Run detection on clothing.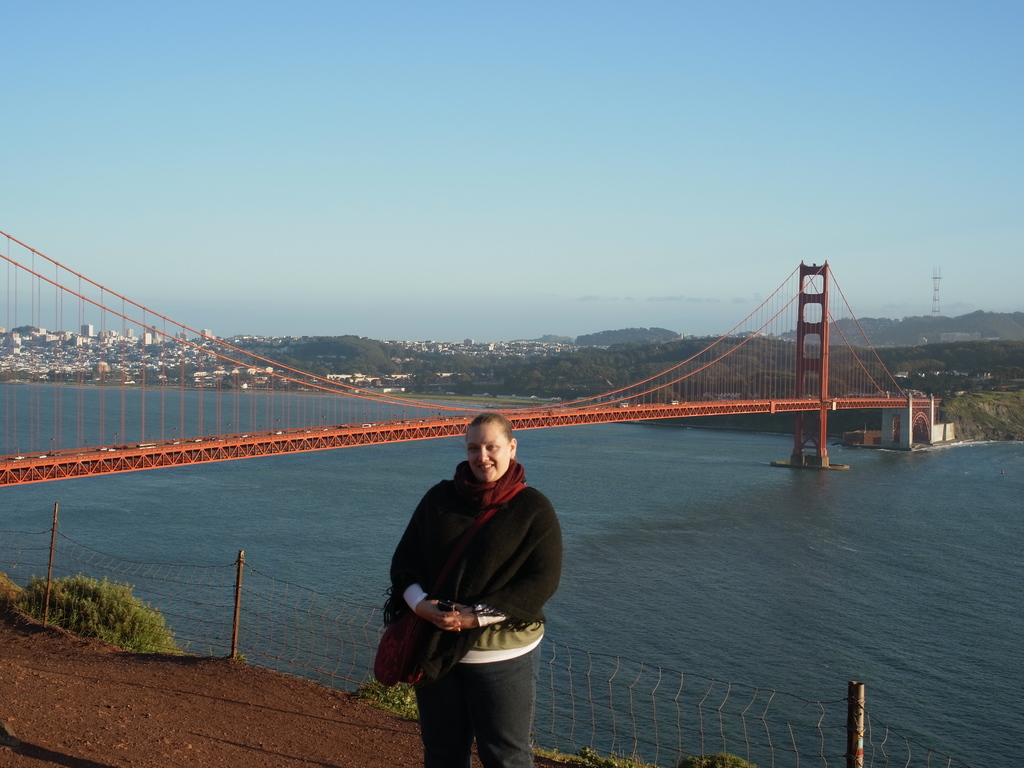
Result: 384:417:569:742.
